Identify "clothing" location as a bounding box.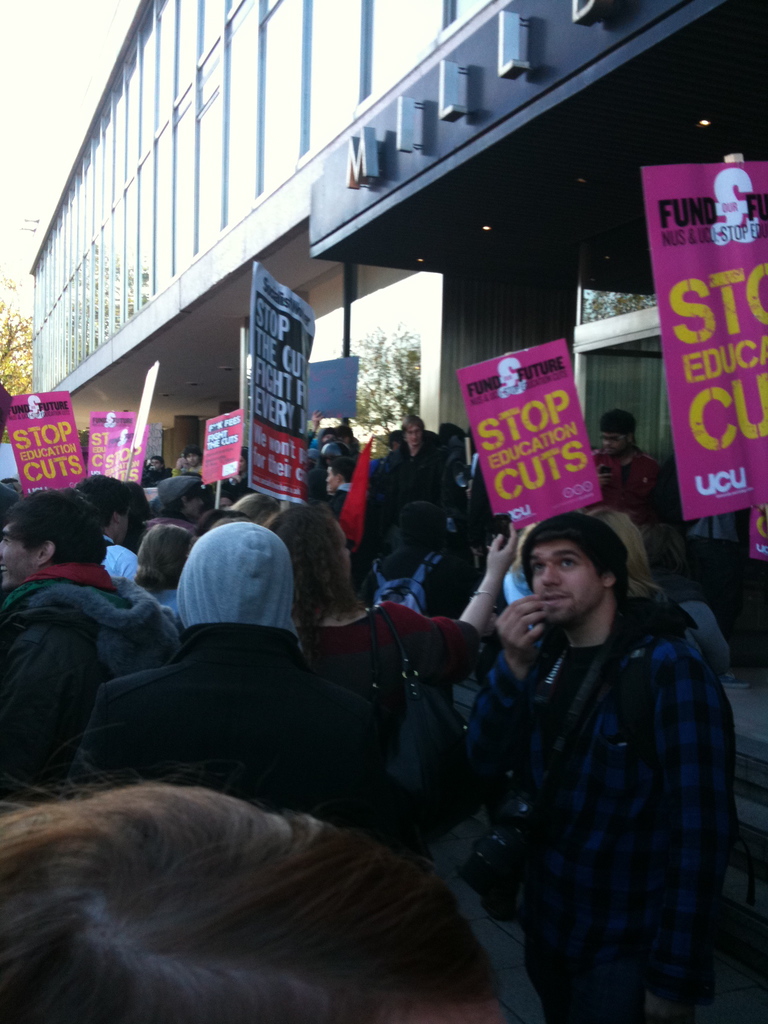
crop(316, 593, 487, 758).
